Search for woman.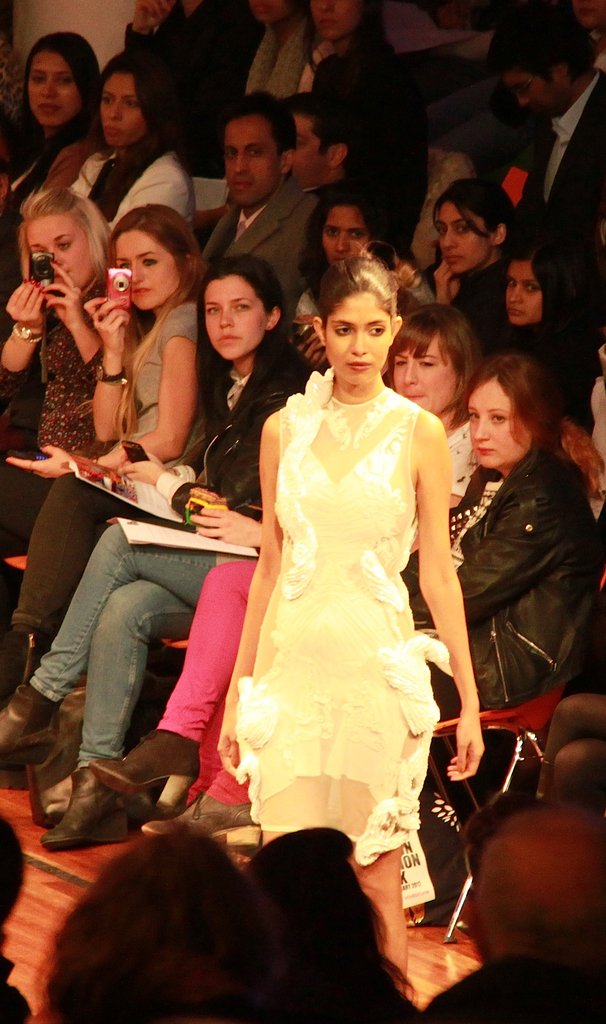
Found at [left=0, top=254, right=306, bottom=856].
